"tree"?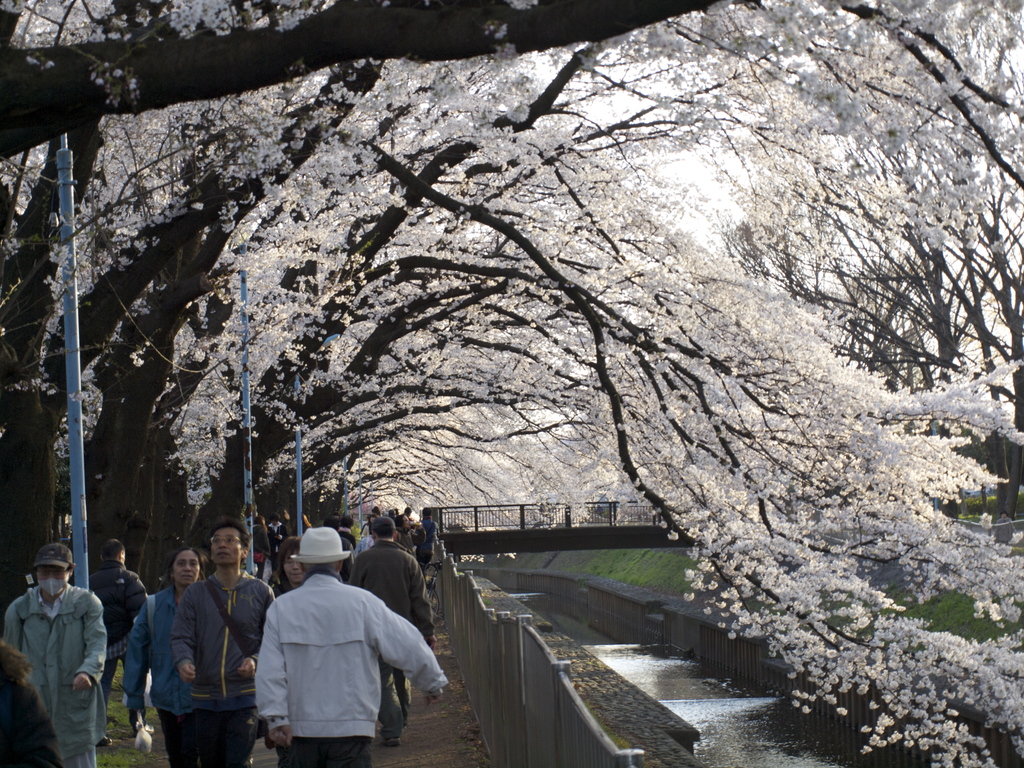
detection(0, 0, 1023, 767)
